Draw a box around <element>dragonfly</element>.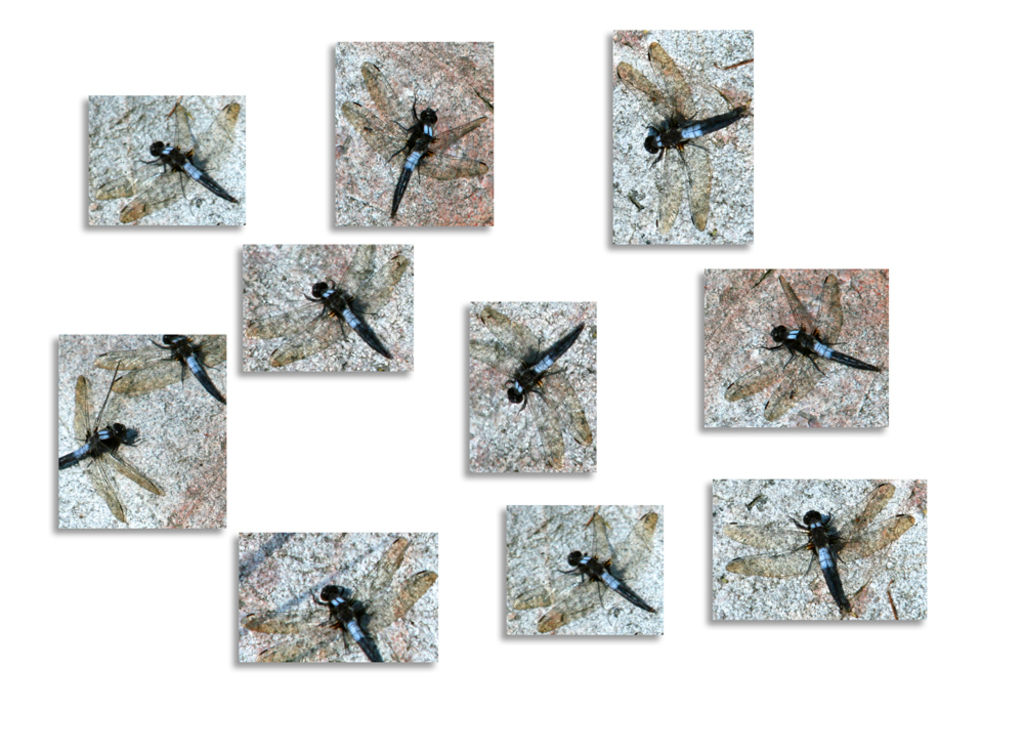
{"x1": 715, "y1": 483, "x2": 919, "y2": 622}.
